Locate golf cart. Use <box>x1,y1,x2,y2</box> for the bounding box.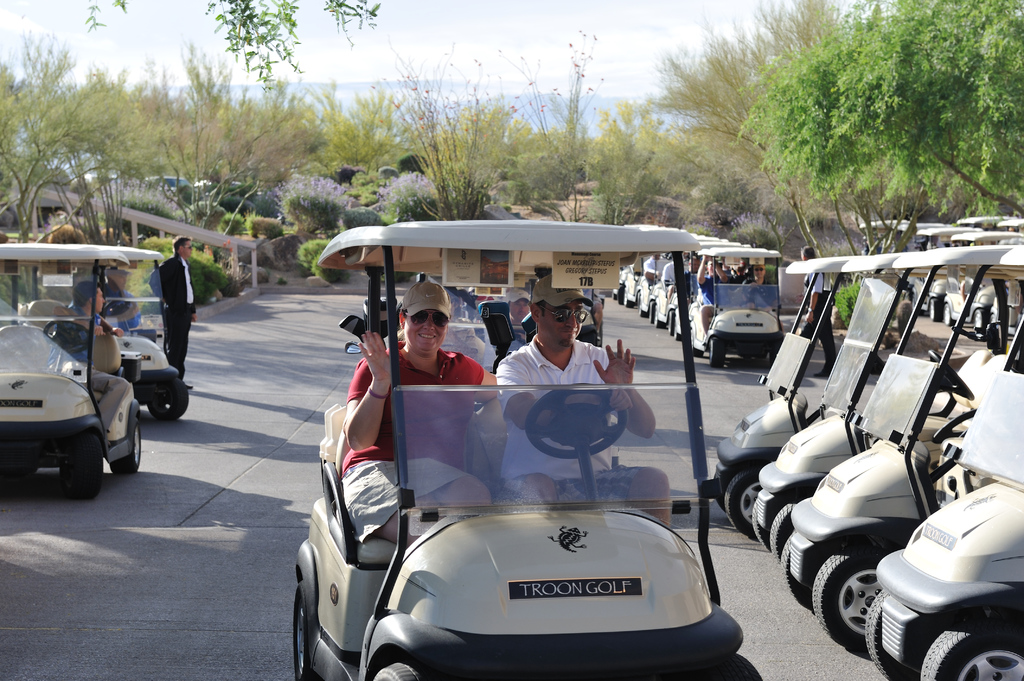
<box>294,216,761,680</box>.
